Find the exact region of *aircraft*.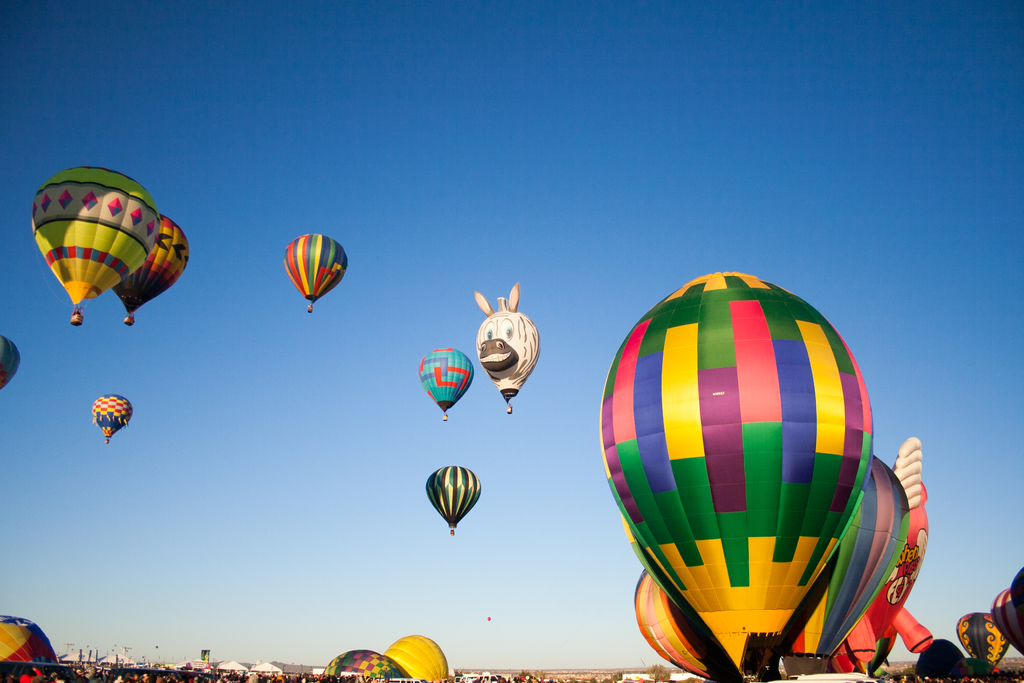
Exact region: box=[26, 165, 163, 327].
